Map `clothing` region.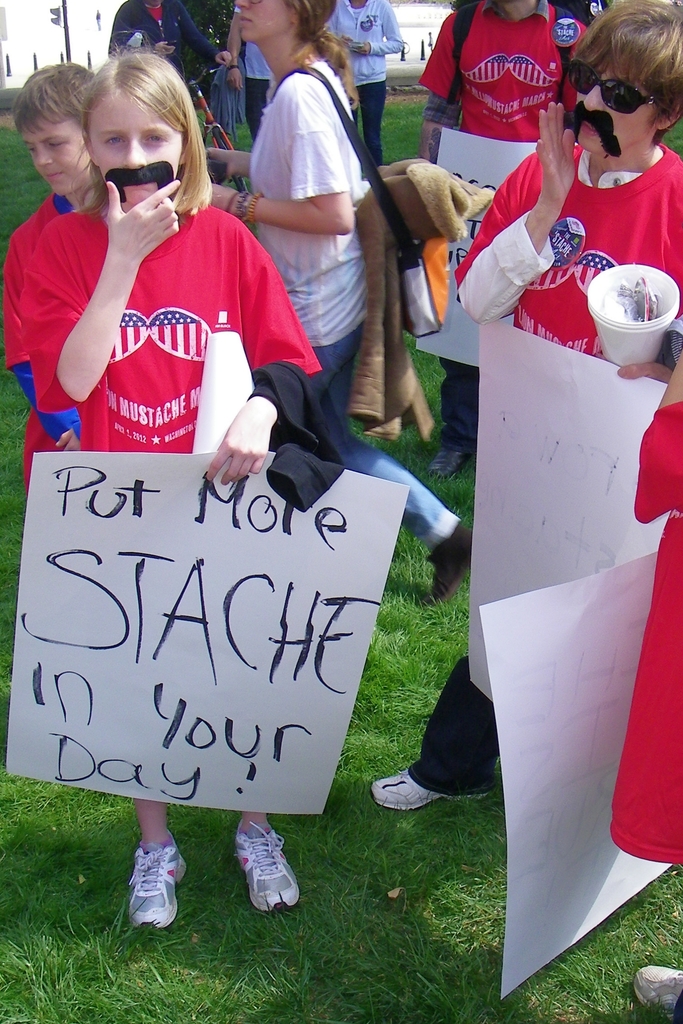
Mapped to {"x1": 324, "y1": 0, "x2": 404, "y2": 168}.
